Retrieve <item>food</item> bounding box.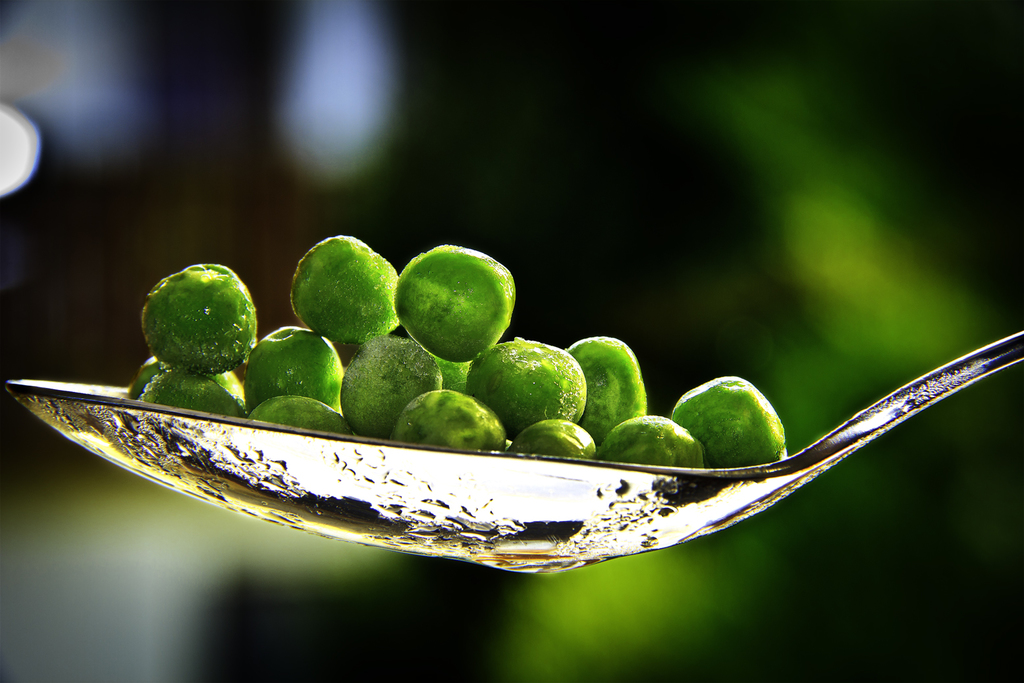
Bounding box: box(393, 387, 506, 454).
